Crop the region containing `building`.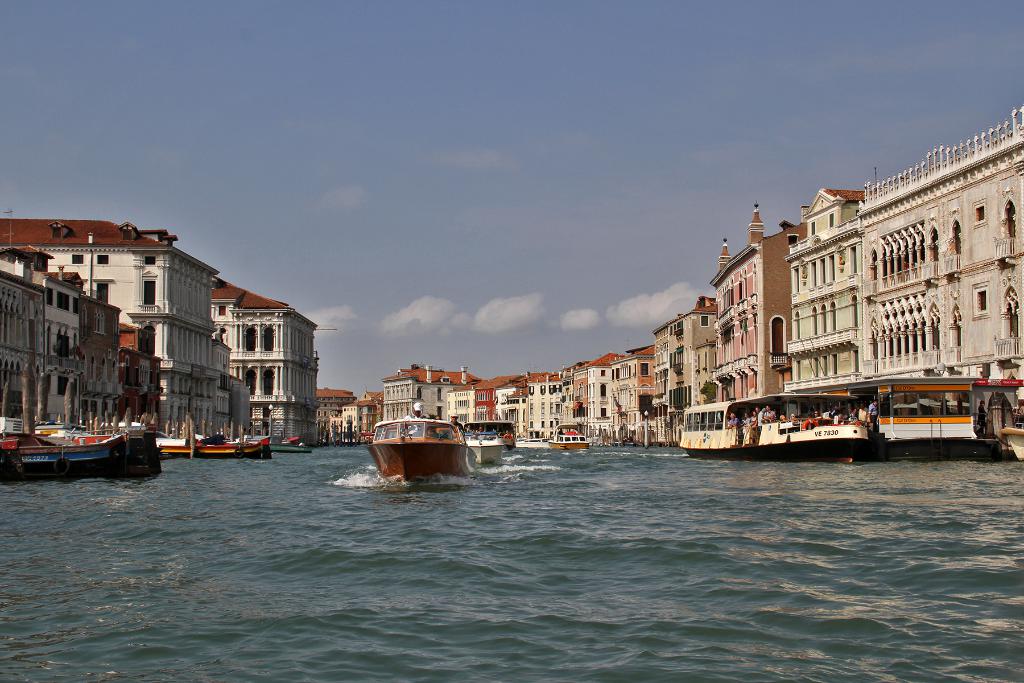
Crop region: l=1, t=204, r=323, b=443.
